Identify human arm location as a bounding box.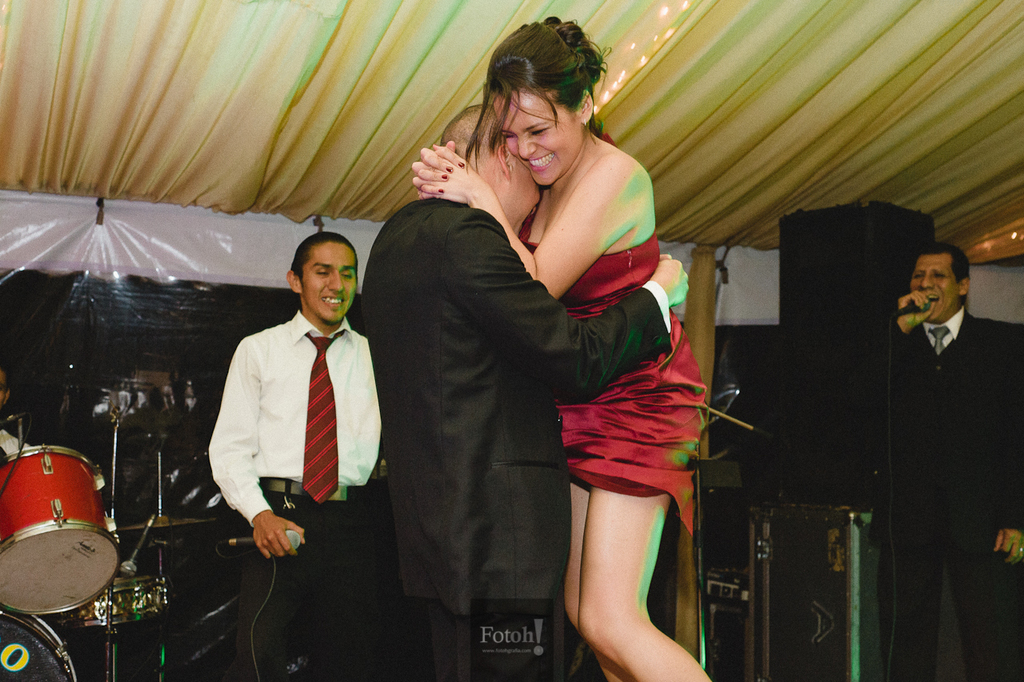
{"x1": 414, "y1": 149, "x2": 642, "y2": 297}.
